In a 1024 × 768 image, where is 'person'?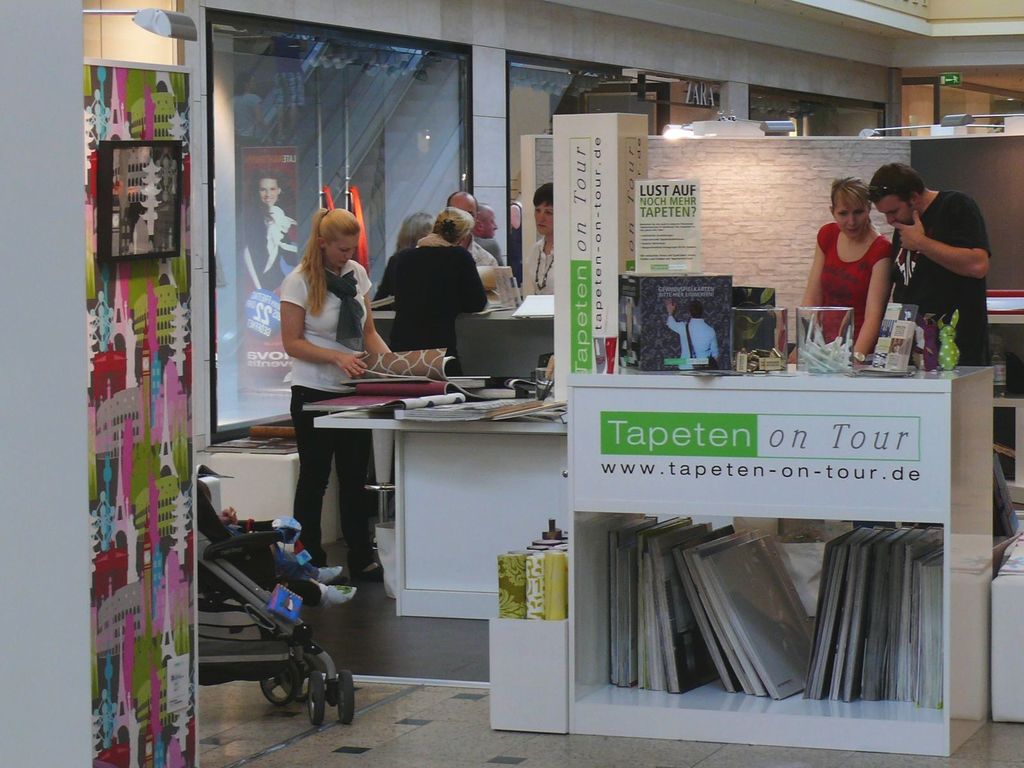
[285, 211, 394, 581].
